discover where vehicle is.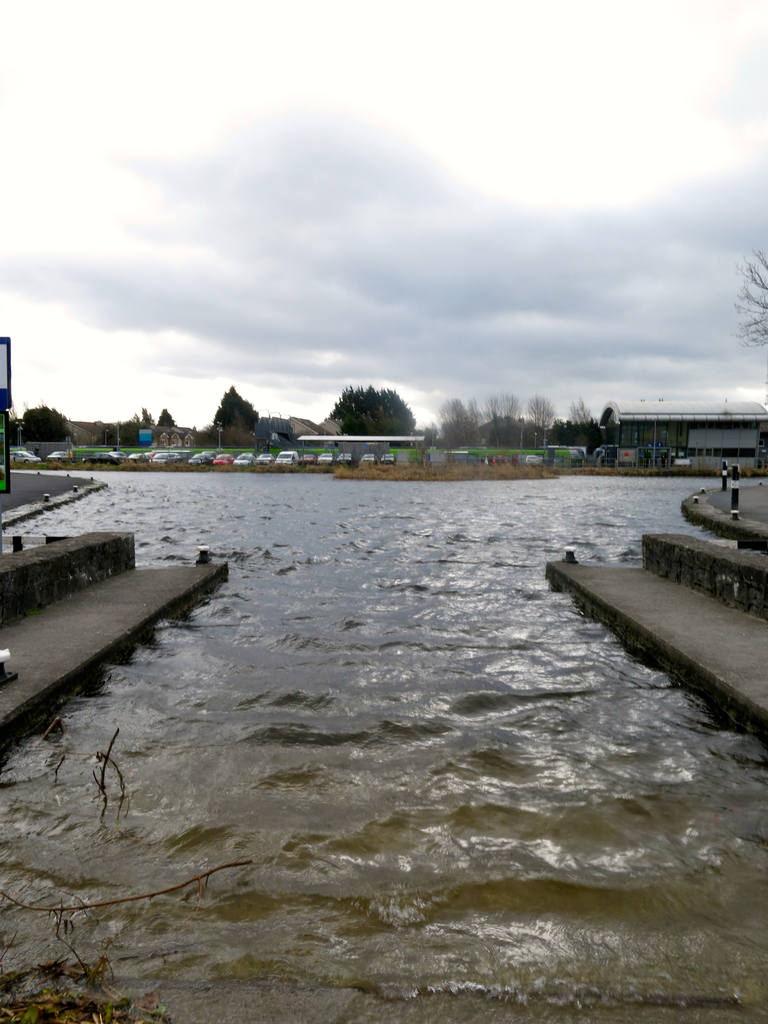
Discovered at (362,454,374,468).
